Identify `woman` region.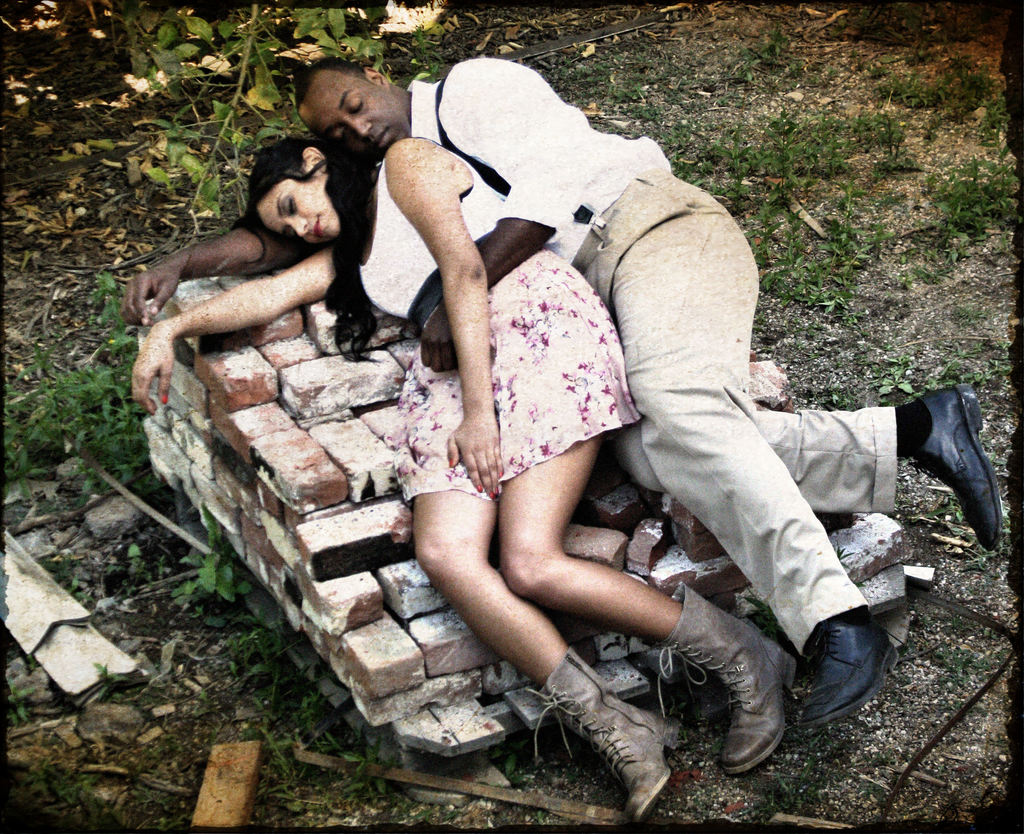
Region: crop(131, 132, 795, 826).
